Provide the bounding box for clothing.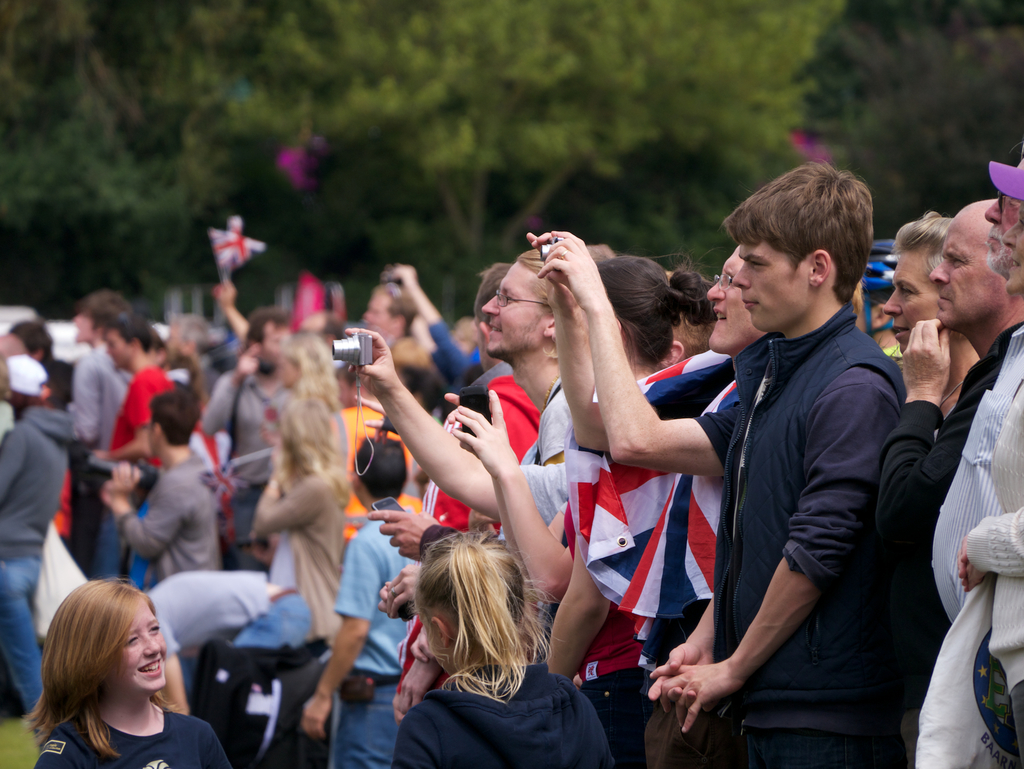
(650,295,934,768).
